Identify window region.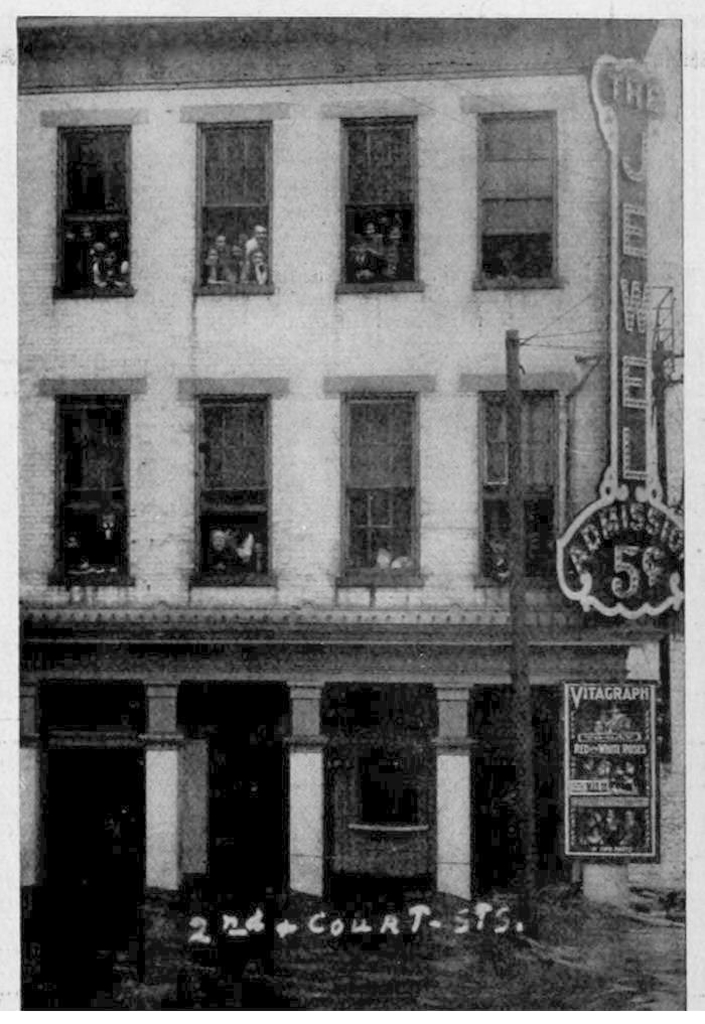
Region: l=176, t=94, r=291, b=311.
